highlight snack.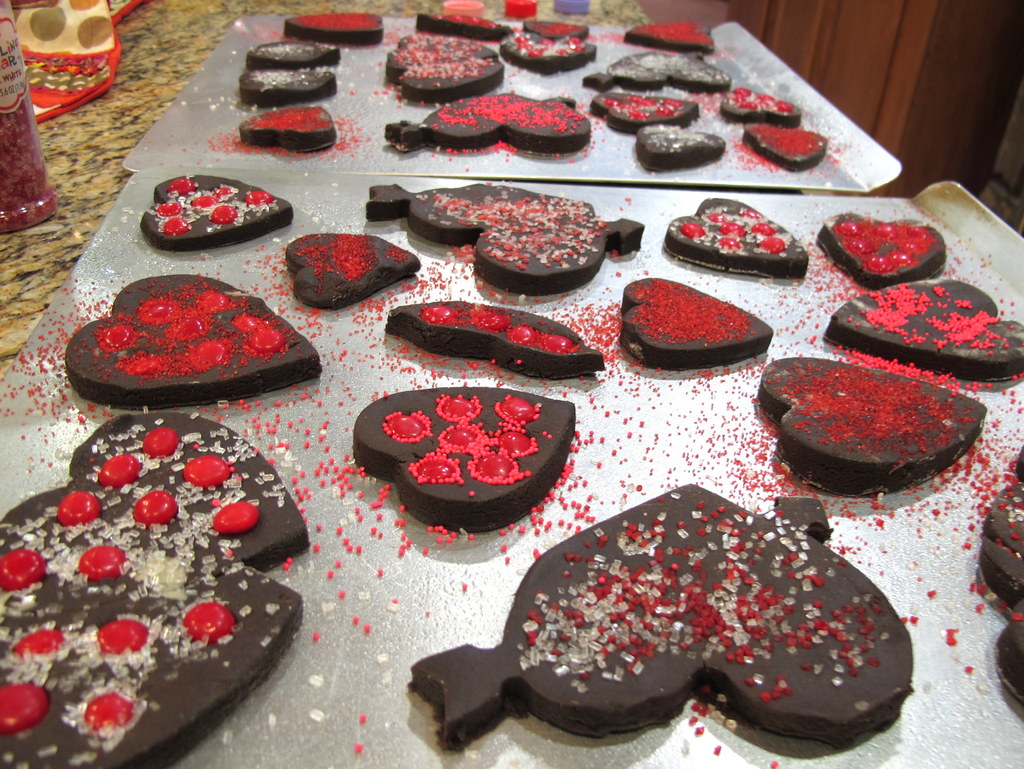
Highlighted region: [left=0, top=410, right=318, bottom=768].
